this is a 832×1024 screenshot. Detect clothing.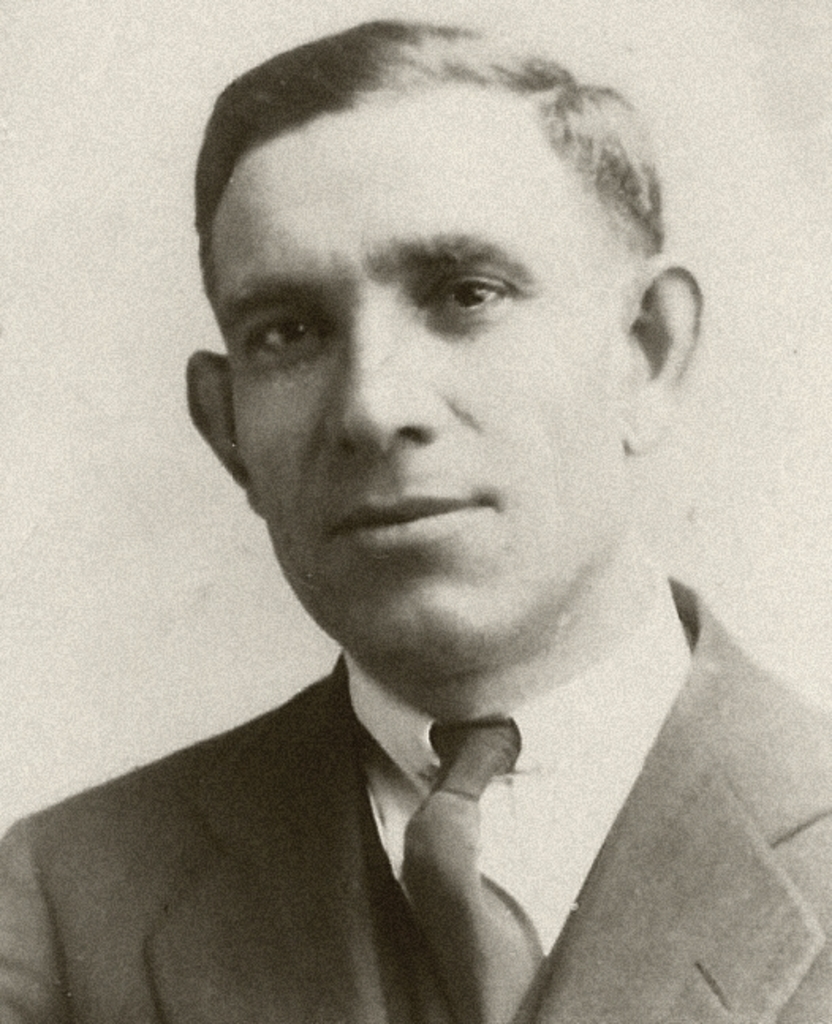
x1=5, y1=579, x2=830, y2=1022.
